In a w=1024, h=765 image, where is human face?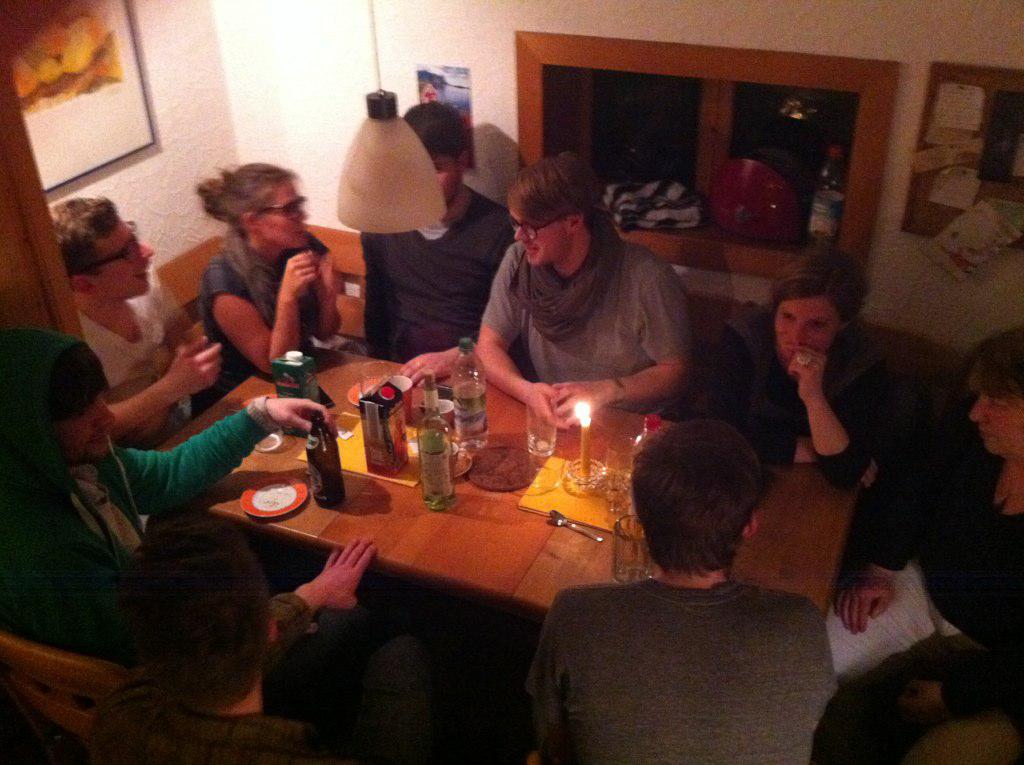
971, 385, 1023, 460.
